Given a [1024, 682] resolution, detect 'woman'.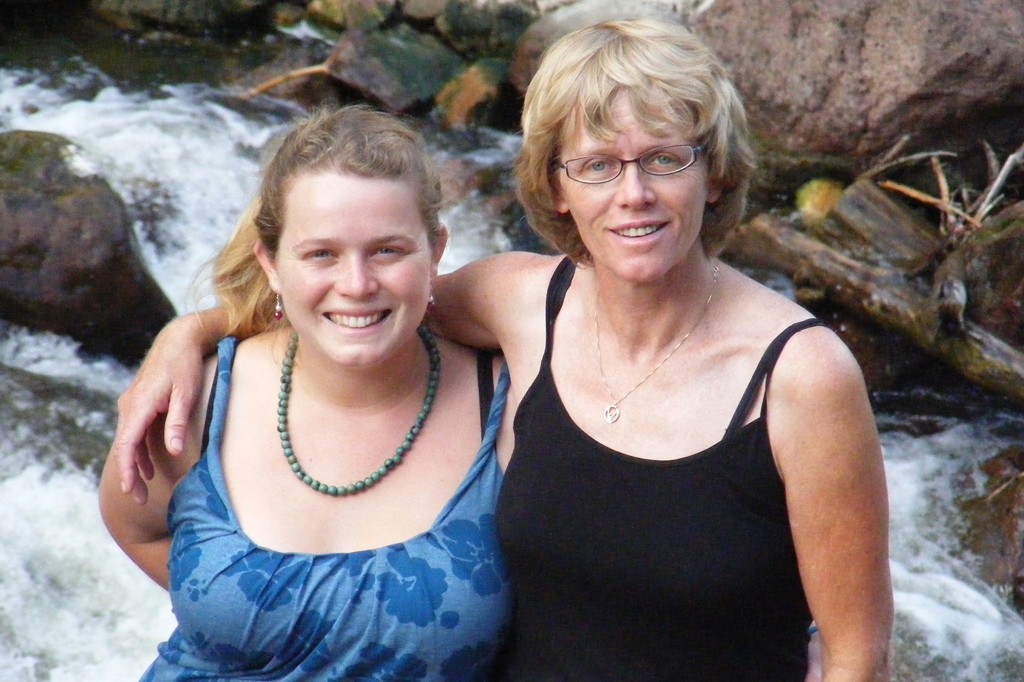
box=[111, 19, 892, 681].
